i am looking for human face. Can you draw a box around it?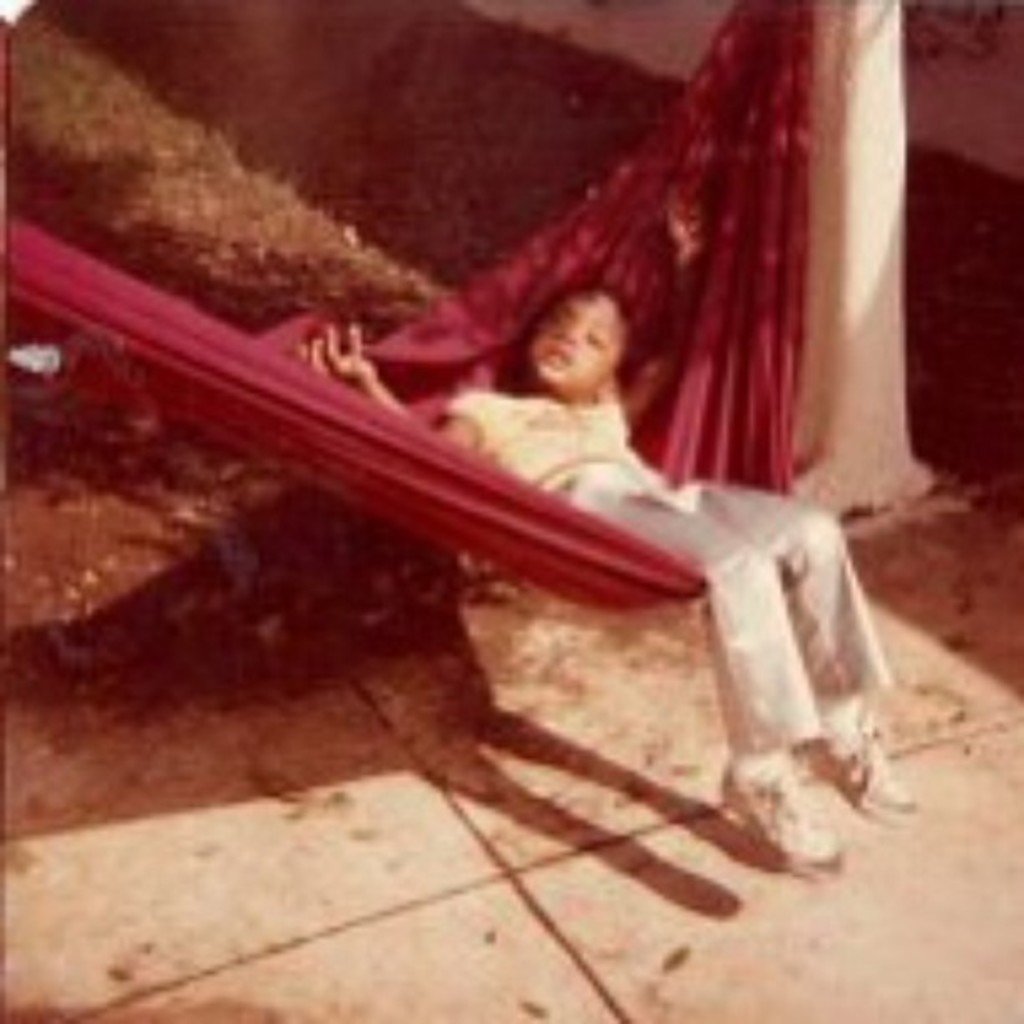
Sure, the bounding box is [left=529, top=284, right=616, bottom=385].
